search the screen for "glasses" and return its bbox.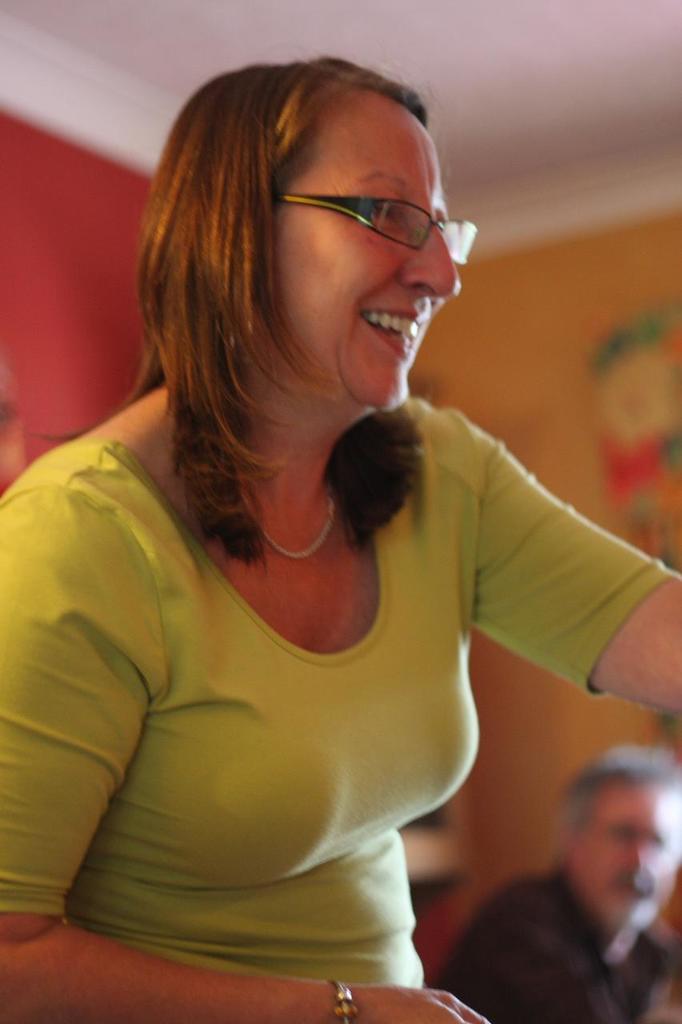
Found: [272, 183, 480, 262].
